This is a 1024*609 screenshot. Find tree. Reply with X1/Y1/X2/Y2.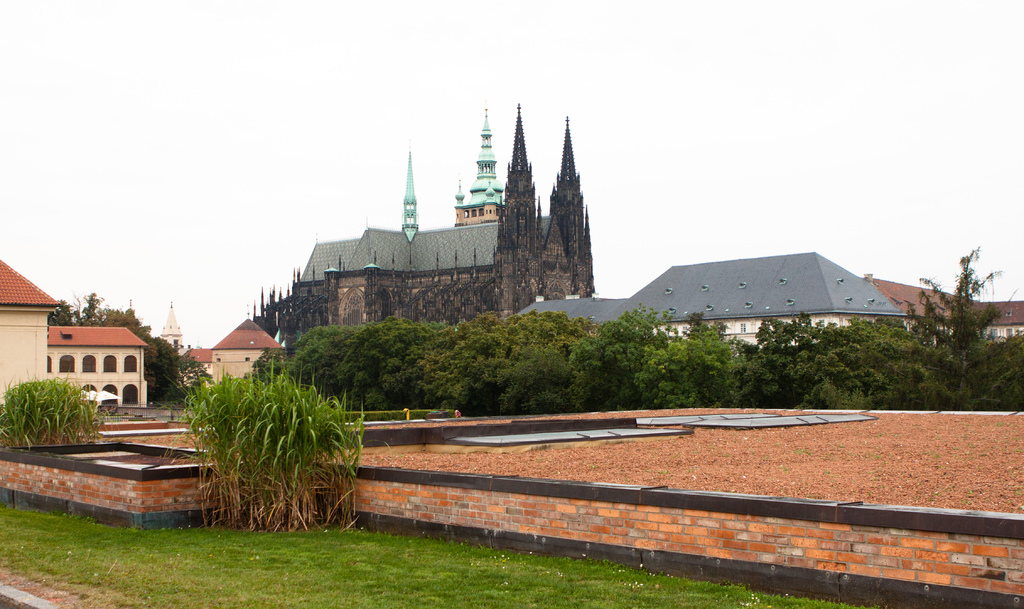
416/310/596/419.
